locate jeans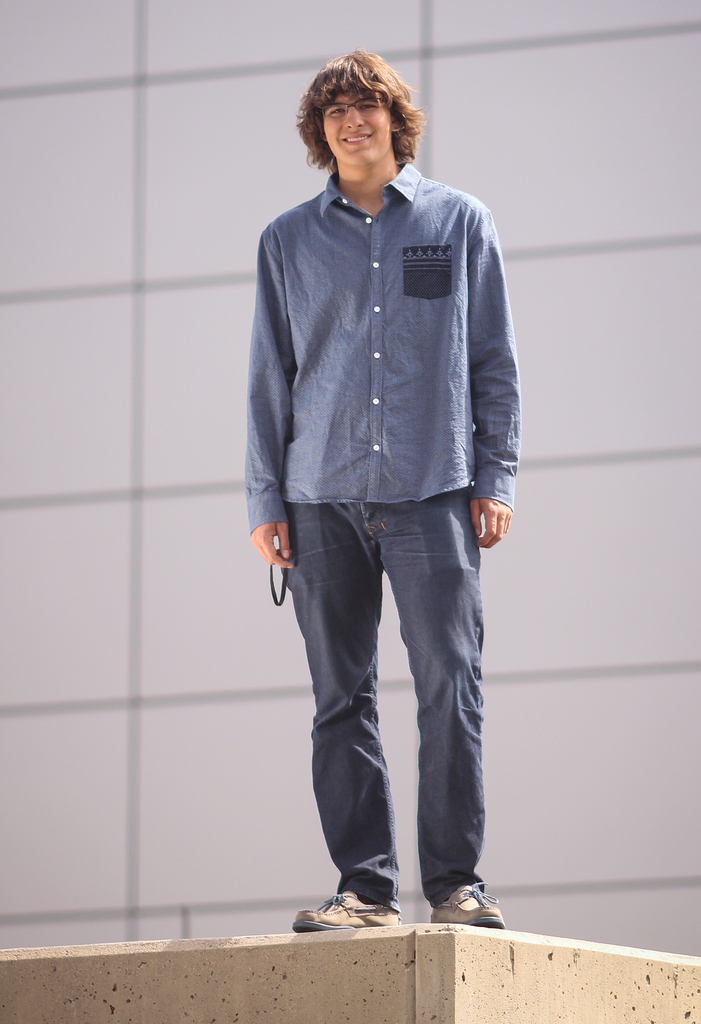
274/493/491/909
